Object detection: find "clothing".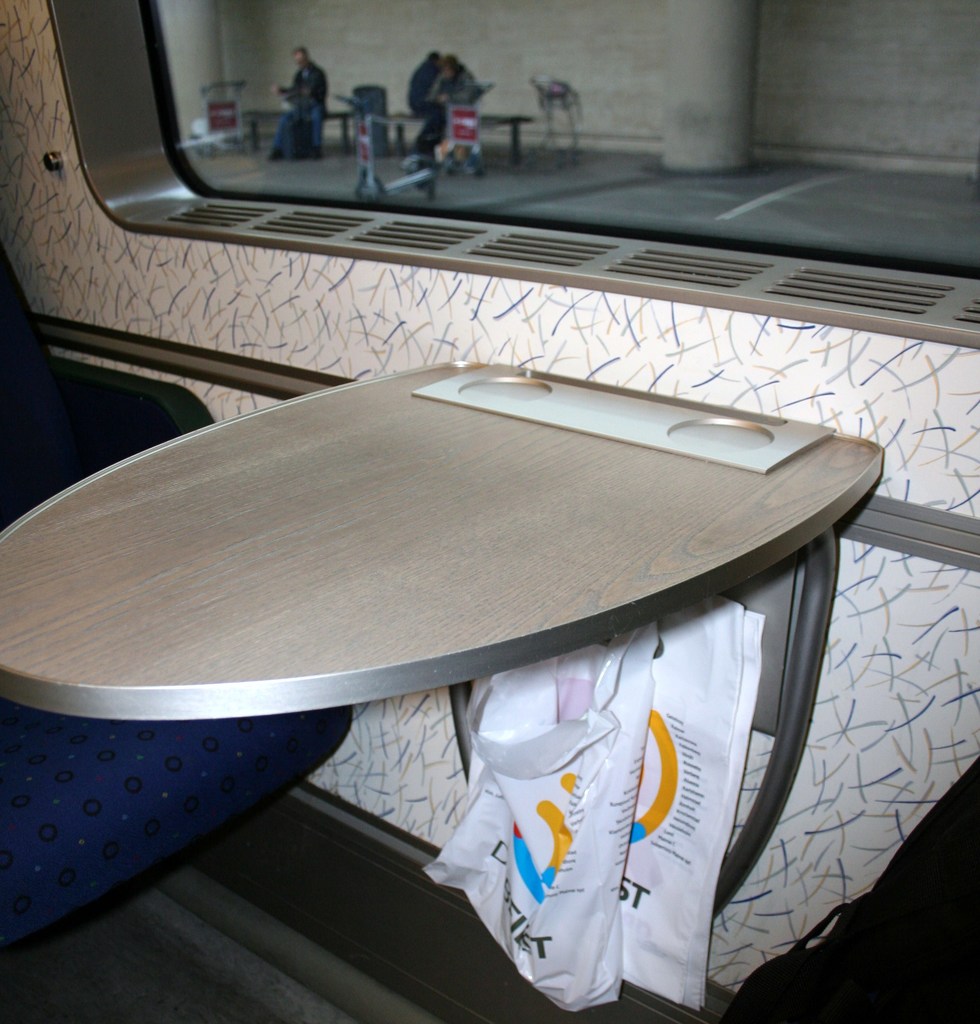
bbox=(270, 59, 326, 152).
